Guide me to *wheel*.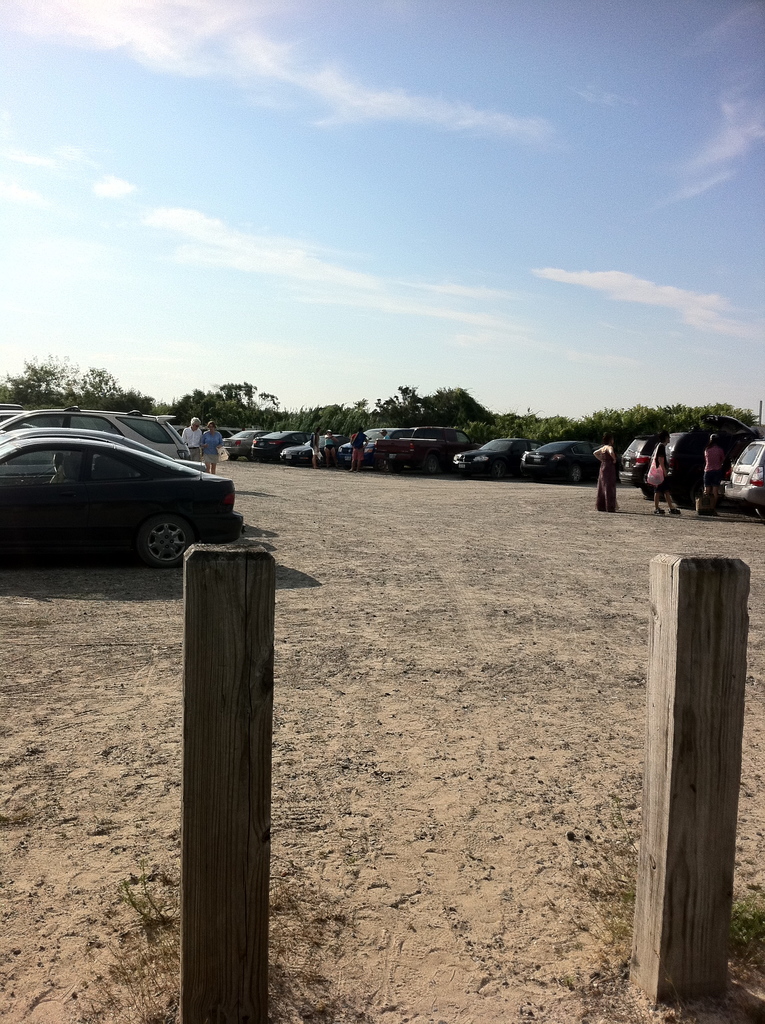
Guidance: {"left": 426, "top": 454, "right": 438, "bottom": 476}.
